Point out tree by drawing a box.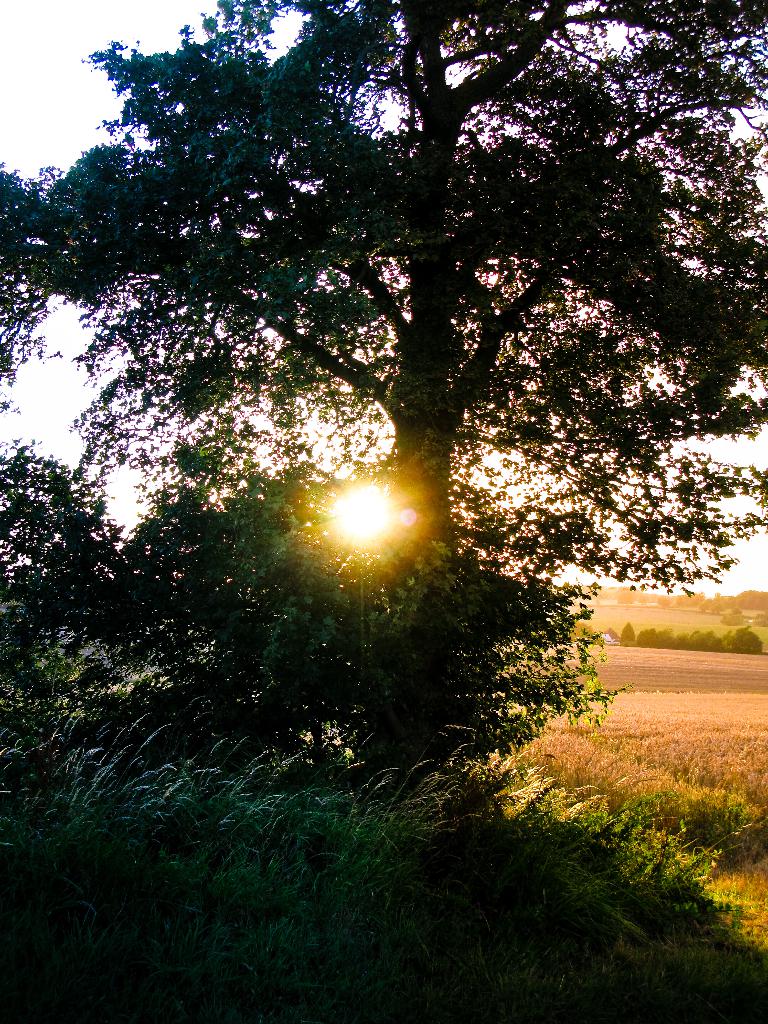
x1=52, y1=31, x2=755, y2=834.
